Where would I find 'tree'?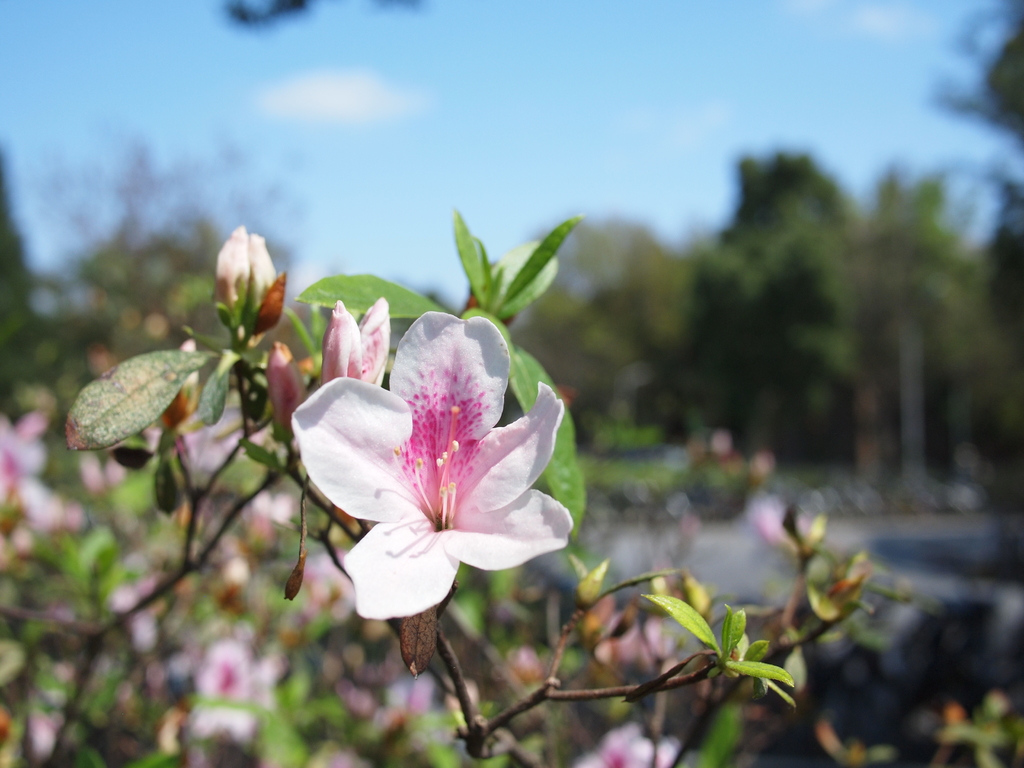
At 499:214:715:417.
